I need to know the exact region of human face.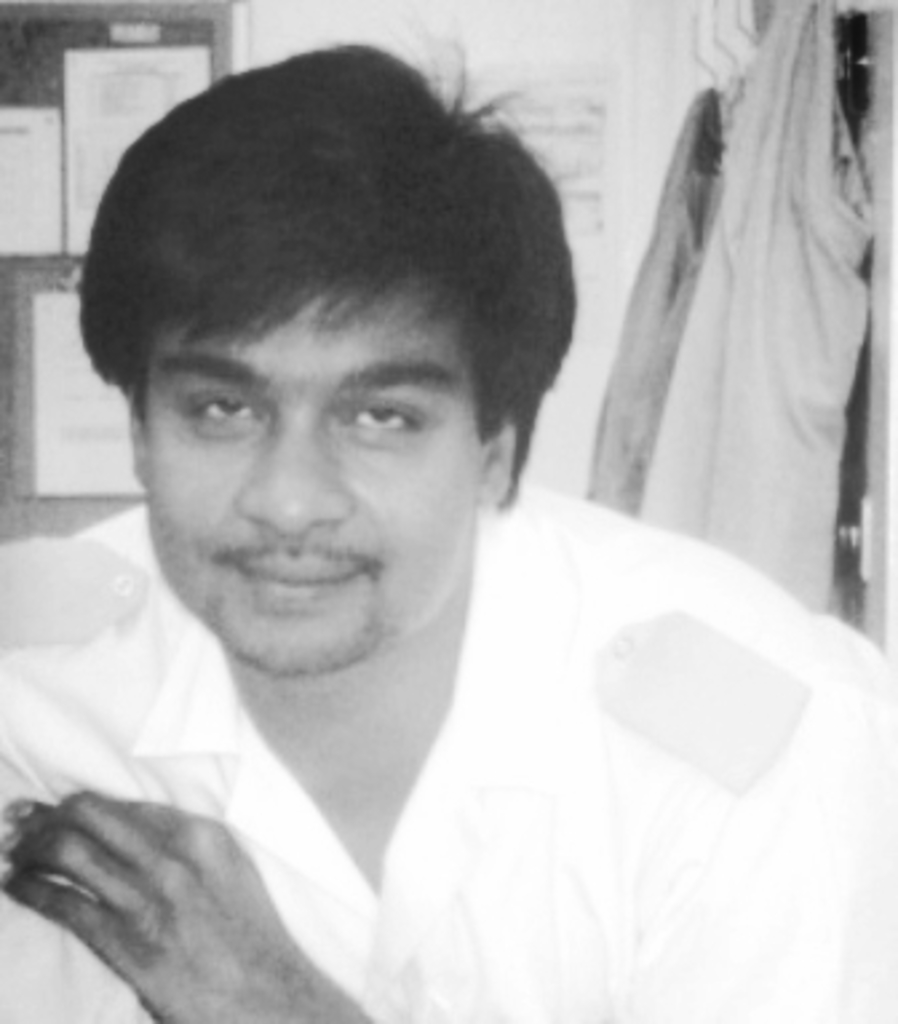
Region: [left=142, top=281, right=460, bottom=639].
